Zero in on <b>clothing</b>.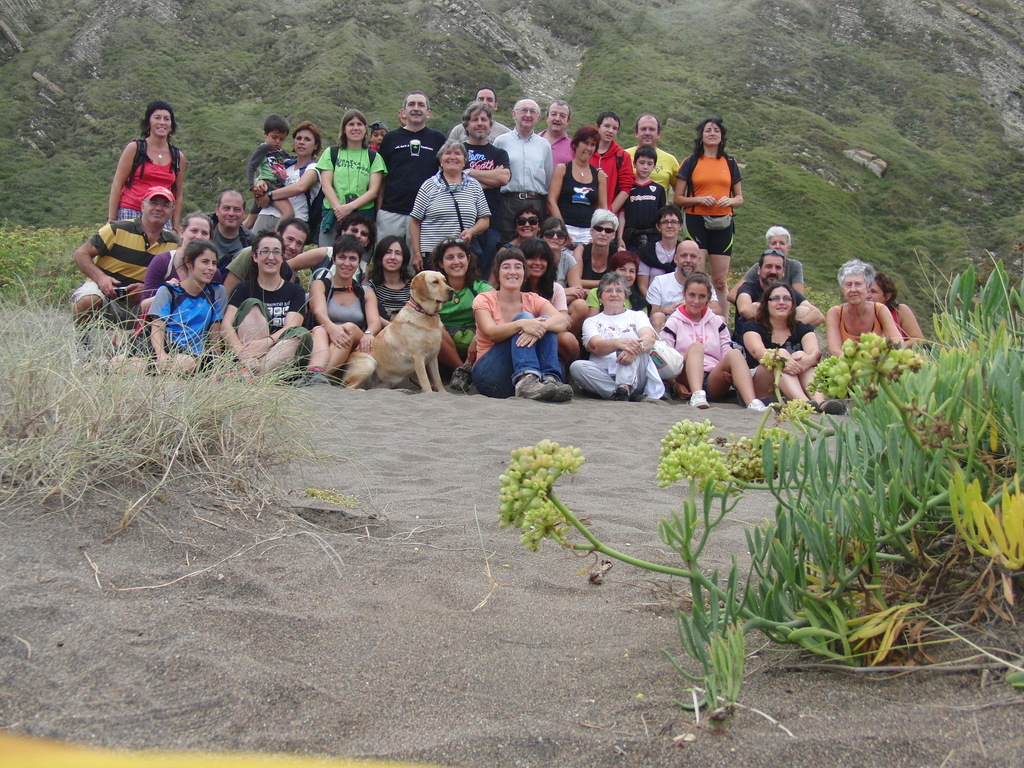
Zeroed in: (742,317,815,406).
